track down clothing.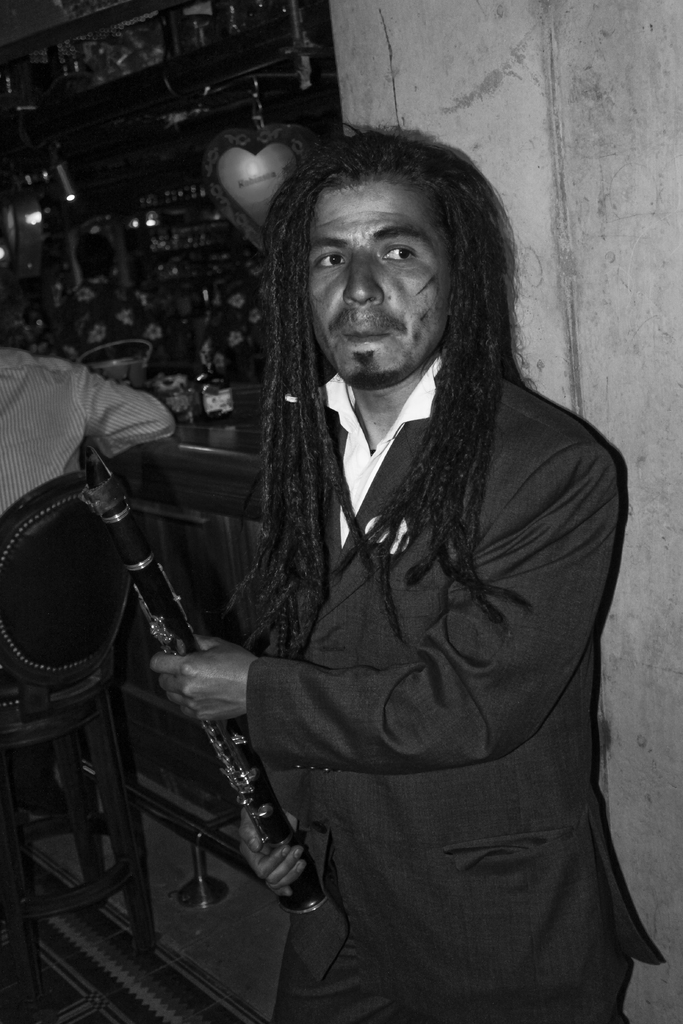
Tracked to x1=150, y1=224, x2=648, y2=1018.
